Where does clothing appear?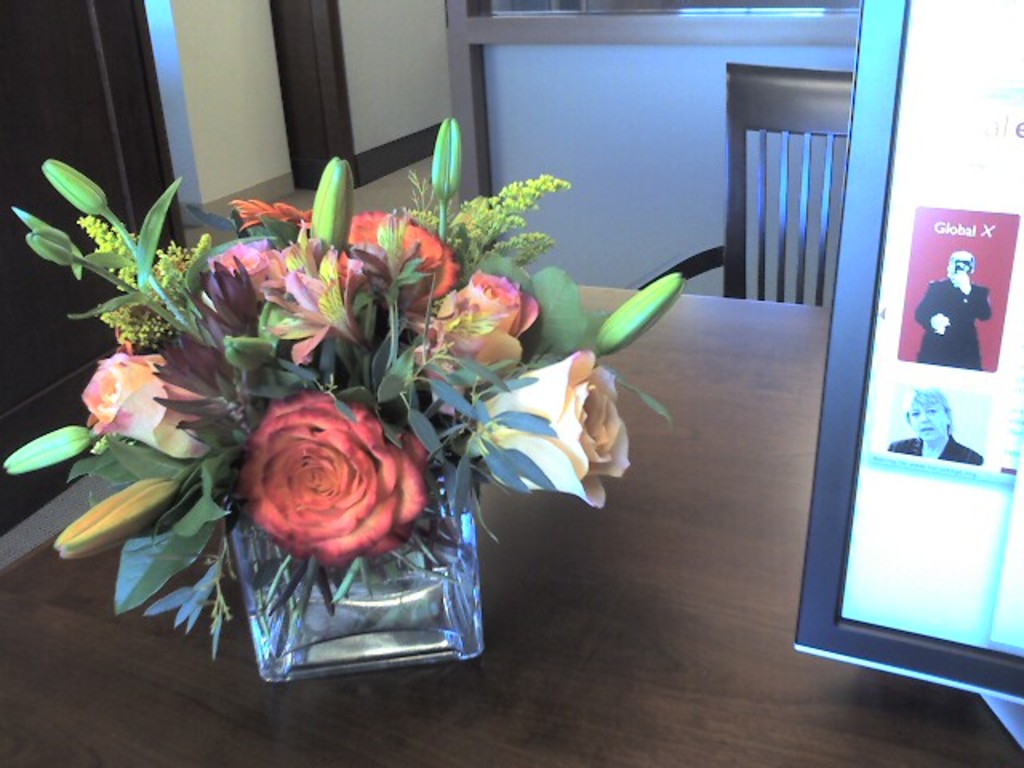
Appears at x1=907 y1=267 x2=998 y2=358.
